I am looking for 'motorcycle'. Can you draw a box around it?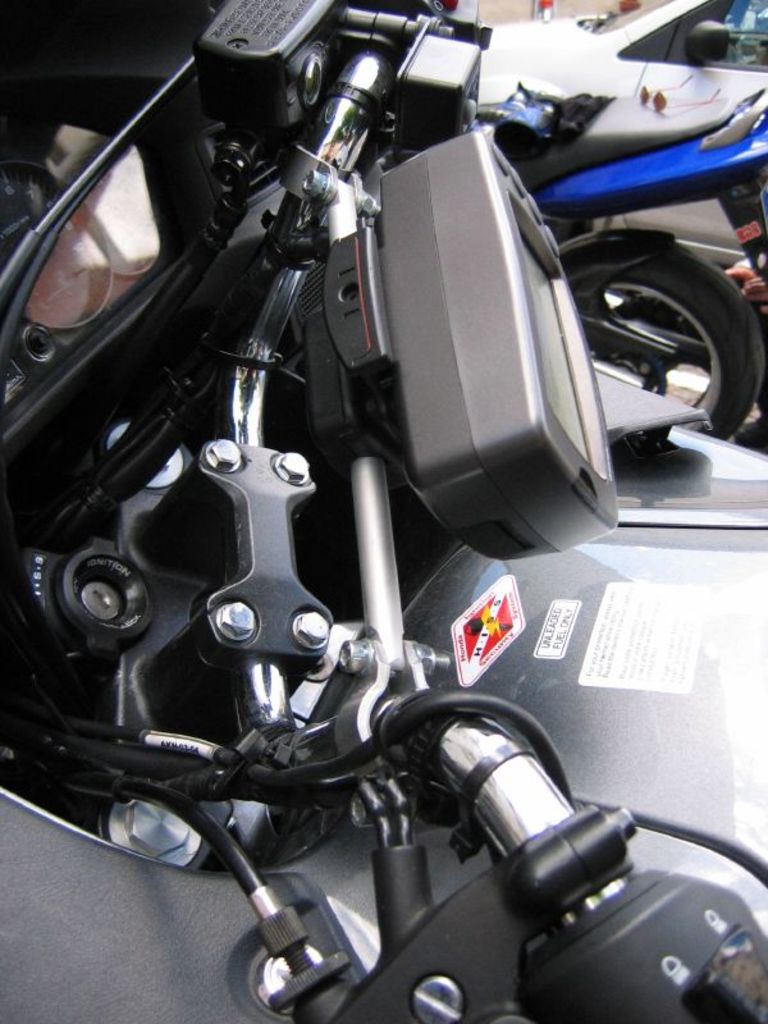
Sure, the bounding box is 0,0,713,1023.
